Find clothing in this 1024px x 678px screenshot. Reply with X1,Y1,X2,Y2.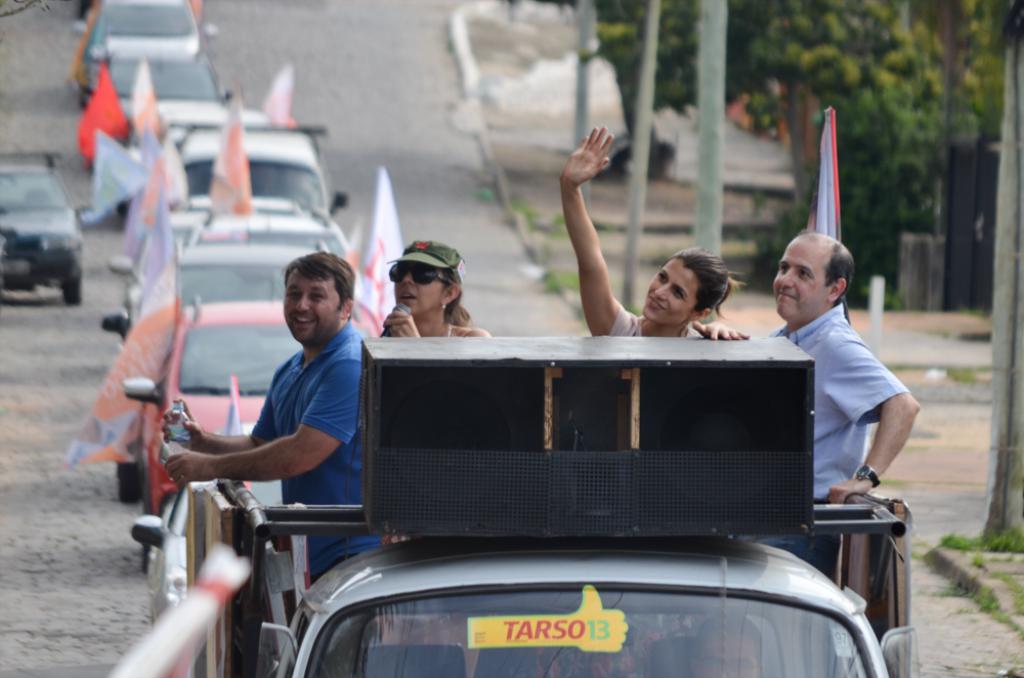
737,302,910,573.
